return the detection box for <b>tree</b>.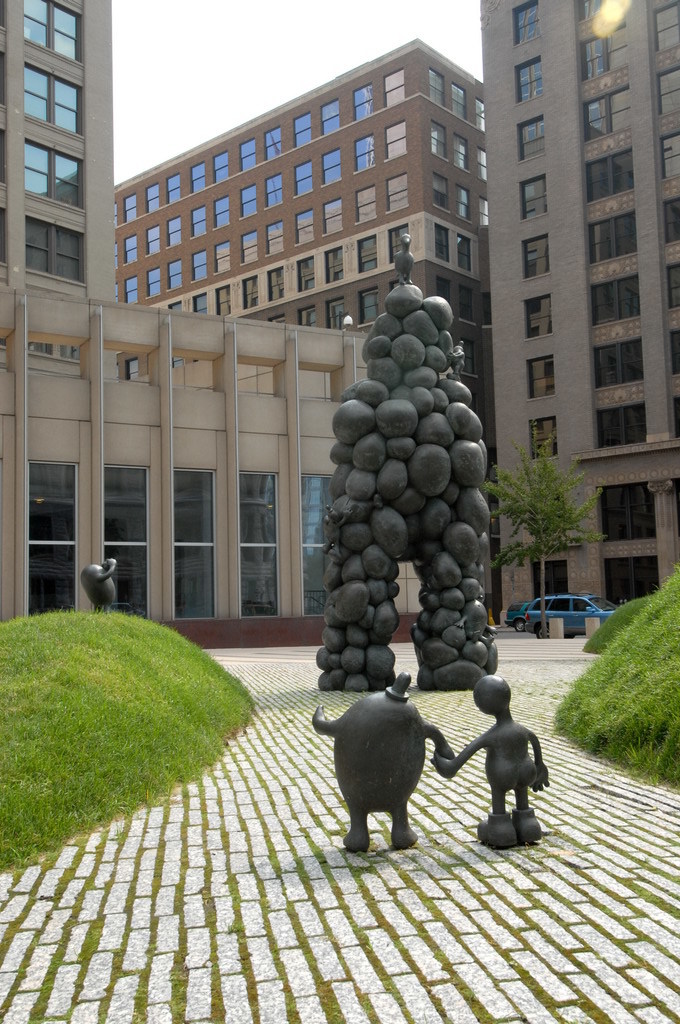
crop(482, 418, 610, 639).
